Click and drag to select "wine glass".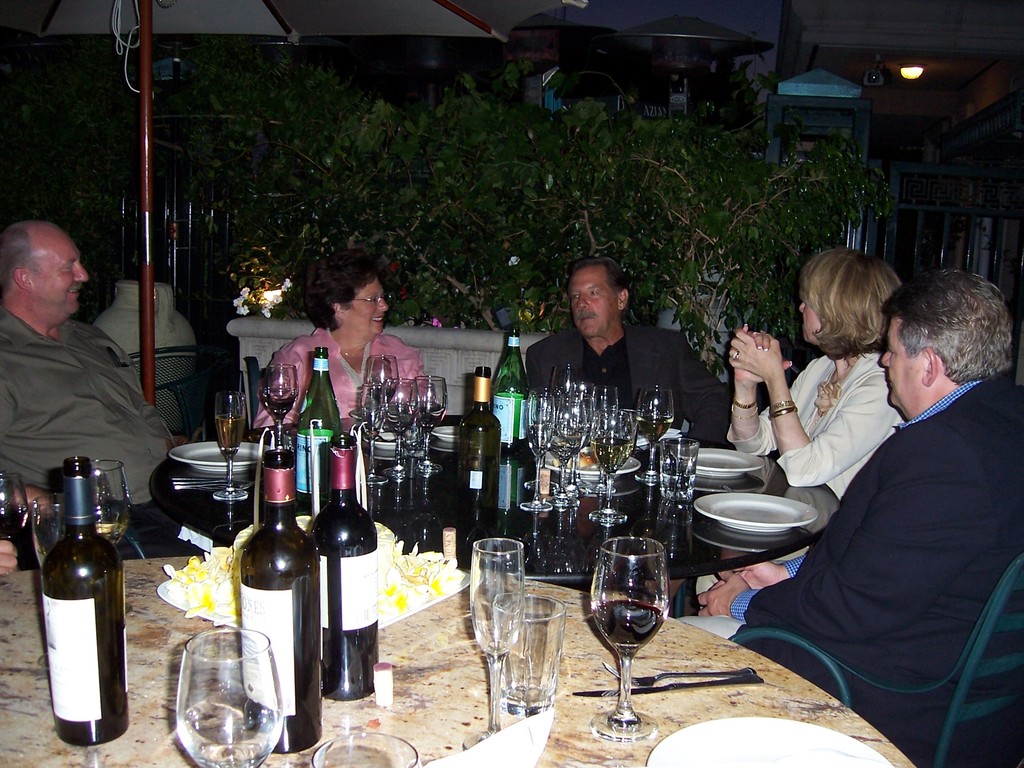
Selection: [x1=382, y1=380, x2=413, y2=483].
